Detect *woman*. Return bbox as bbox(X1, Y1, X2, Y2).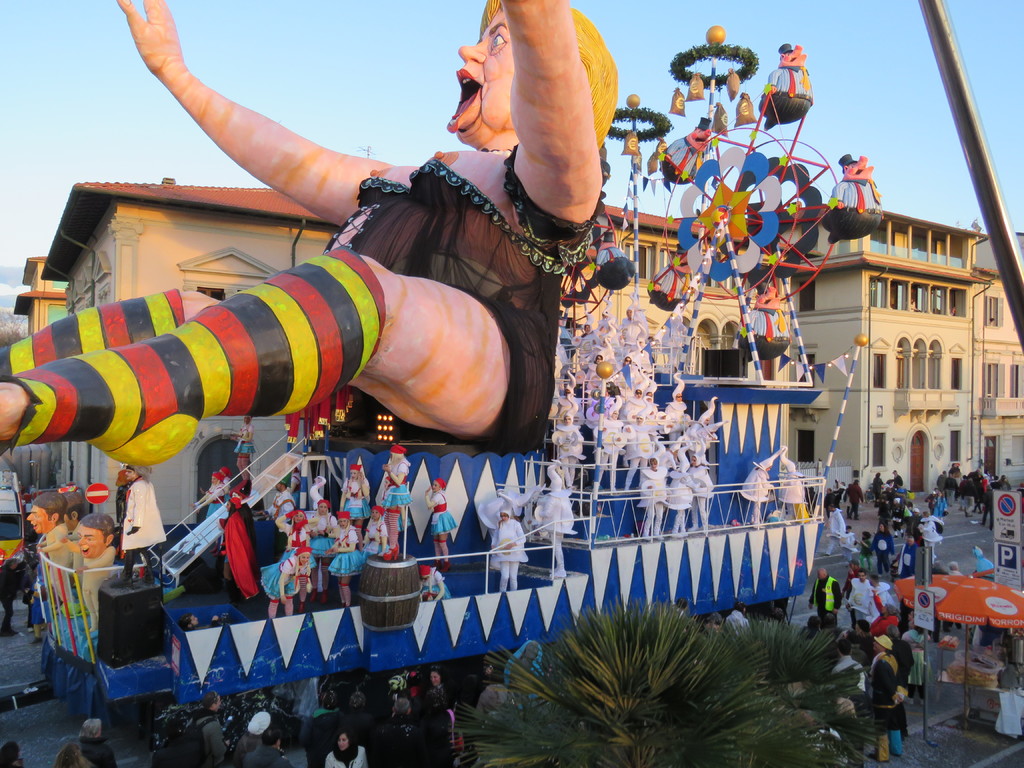
bbox(120, 93, 794, 690).
